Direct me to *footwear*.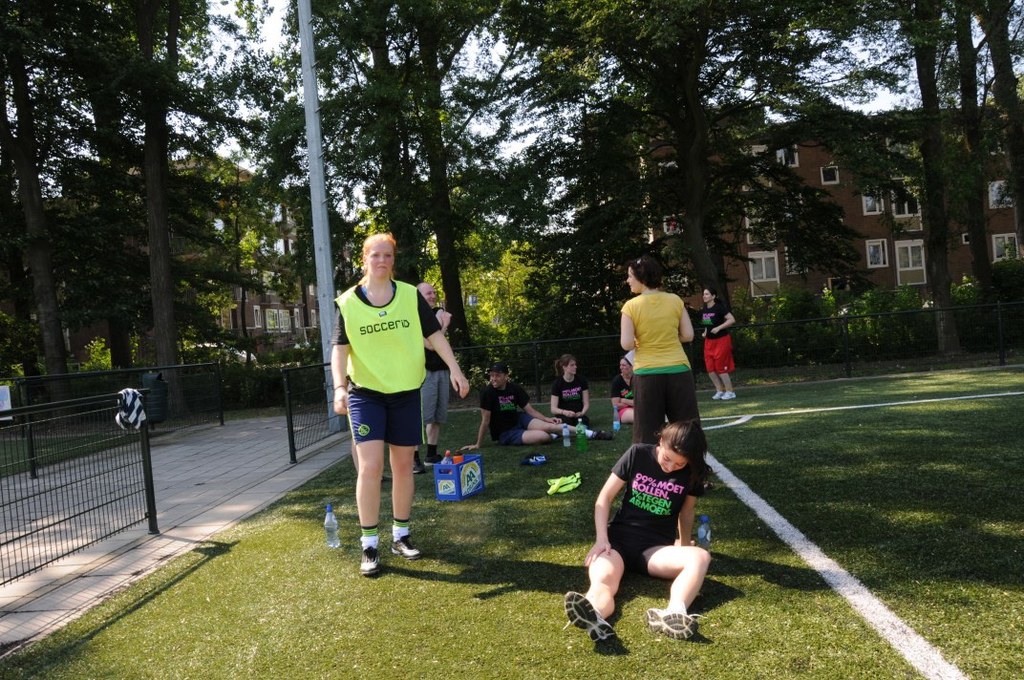
Direction: detection(715, 392, 726, 402).
